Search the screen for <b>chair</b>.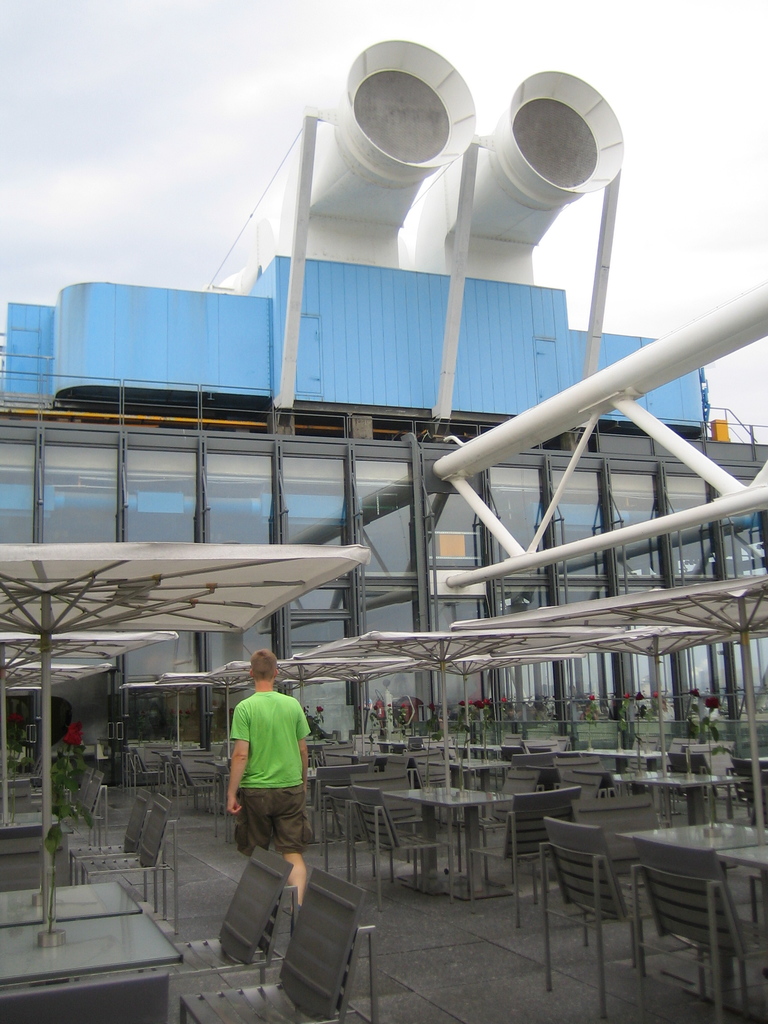
Found at (123,753,163,791).
